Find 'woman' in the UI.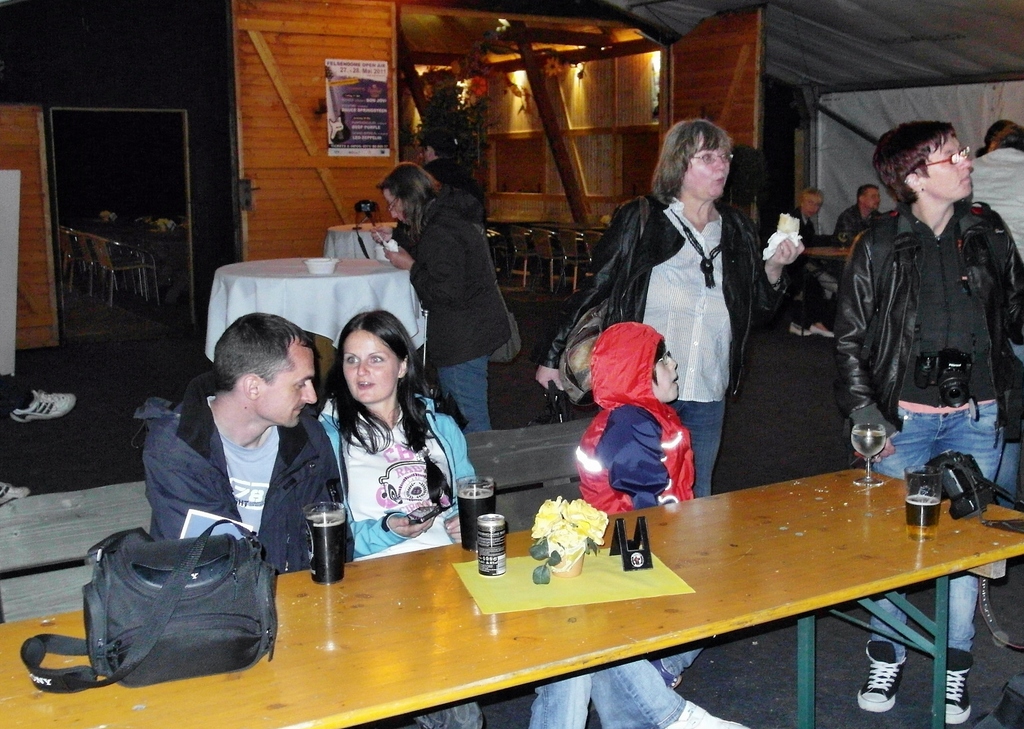
UI element at left=577, top=110, right=786, bottom=525.
